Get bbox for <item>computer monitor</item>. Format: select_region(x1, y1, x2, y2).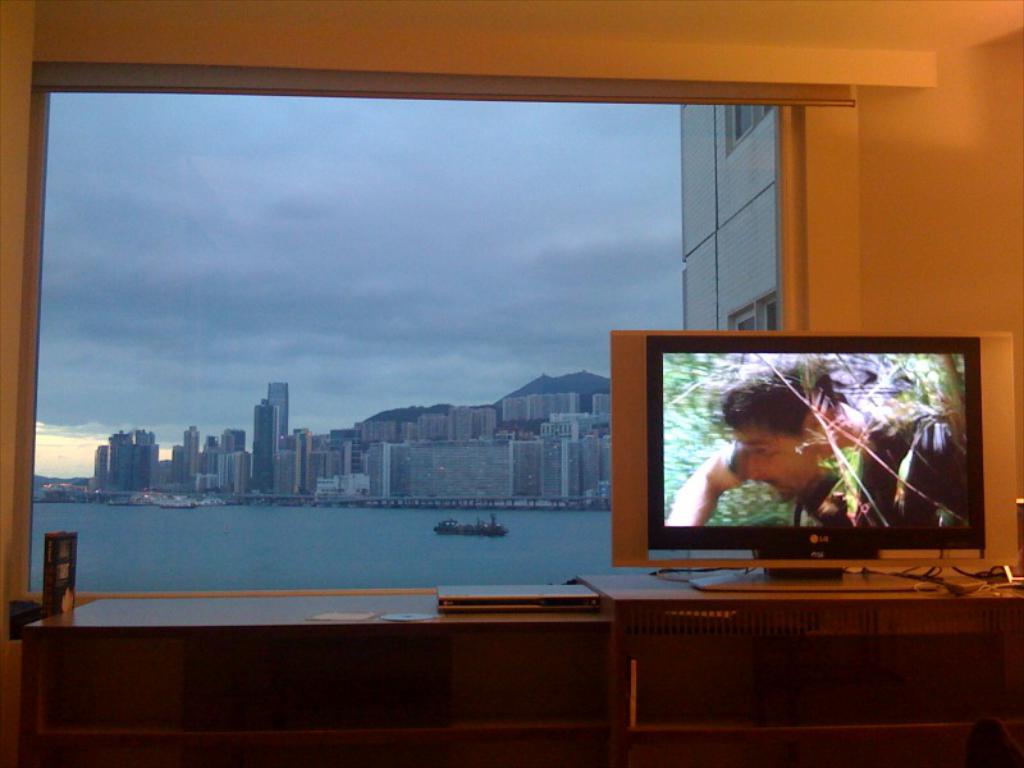
select_region(603, 328, 1020, 589).
